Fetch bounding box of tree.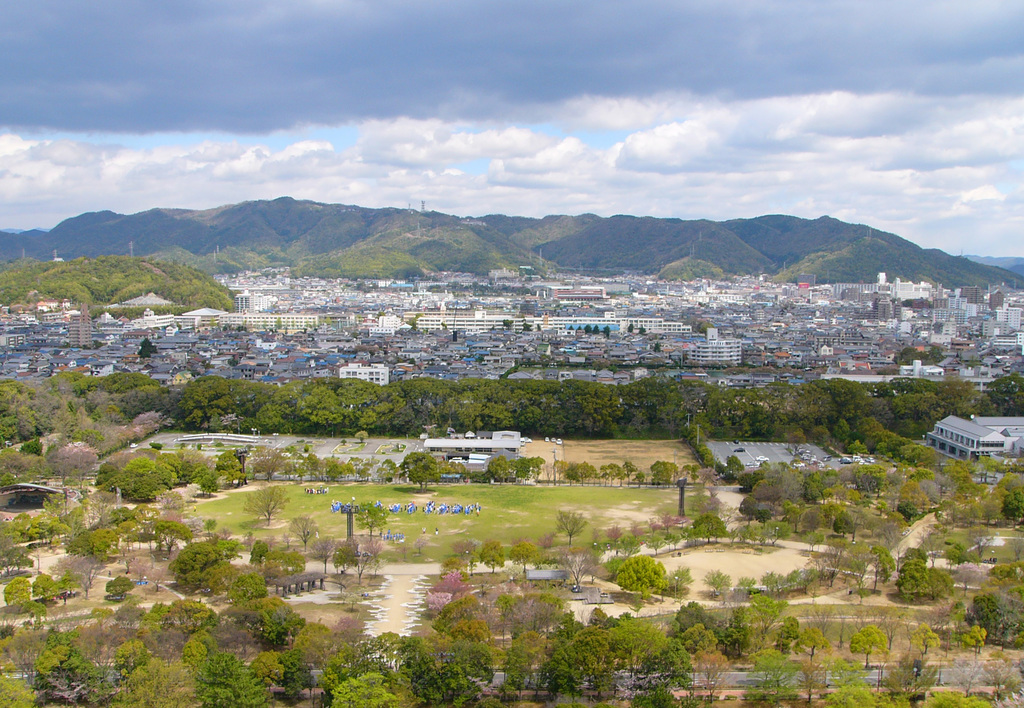
Bbox: (left=572, top=322, right=577, bottom=327).
